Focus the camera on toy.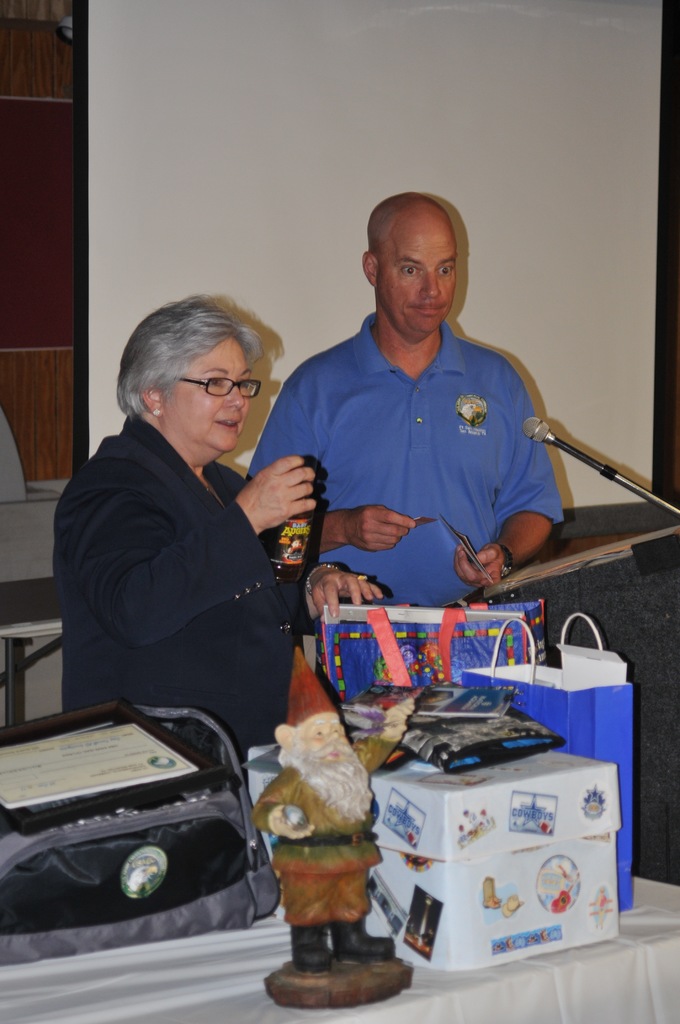
Focus region: [x1=365, y1=698, x2=571, y2=773].
